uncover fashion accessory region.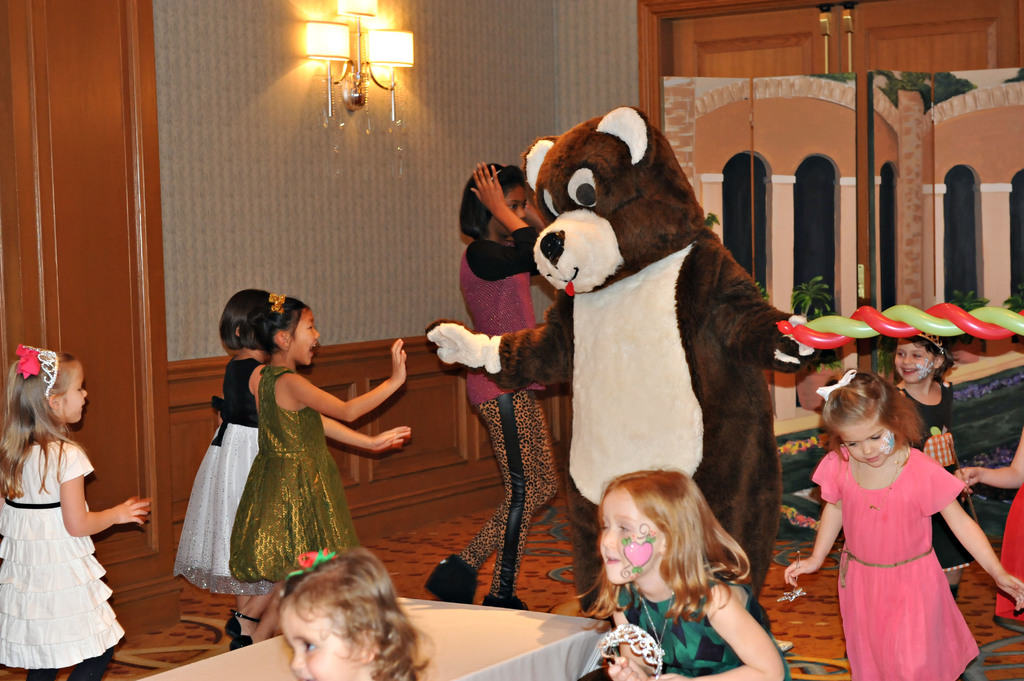
Uncovered: (left=271, top=291, right=288, bottom=318).
